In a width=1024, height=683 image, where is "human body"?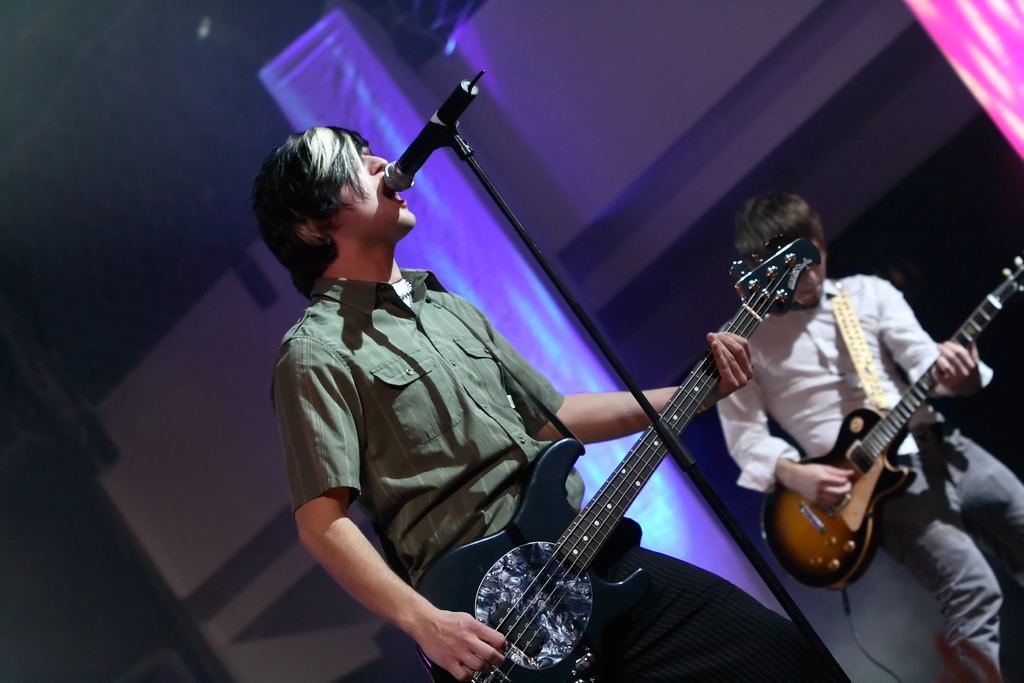
x1=711 y1=276 x2=1023 y2=682.
